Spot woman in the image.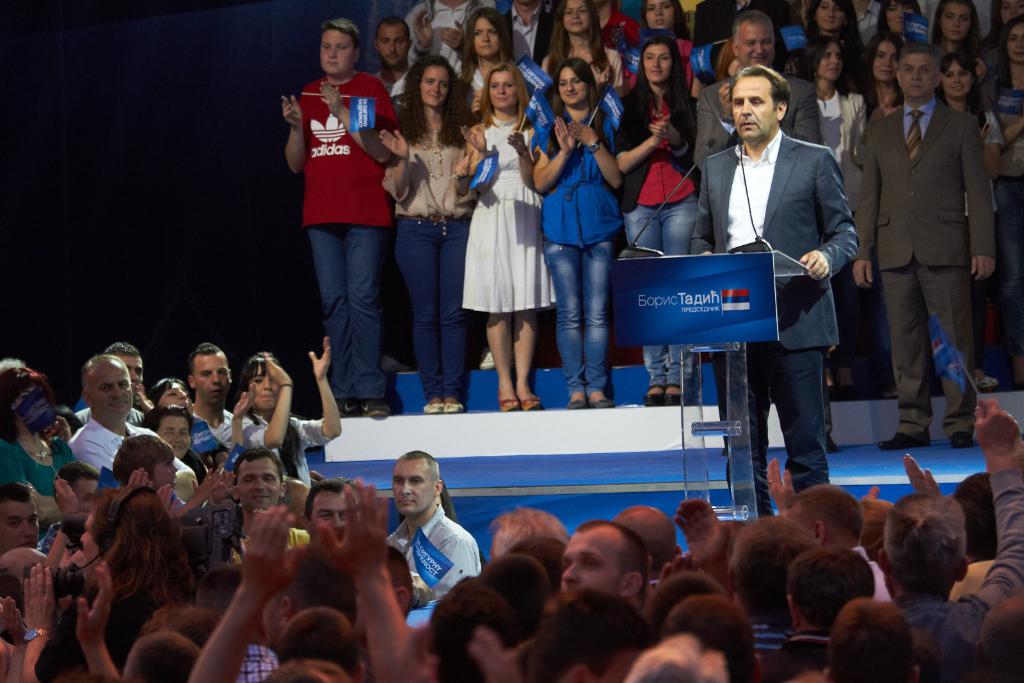
woman found at locate(382, 55, 472, 413).
